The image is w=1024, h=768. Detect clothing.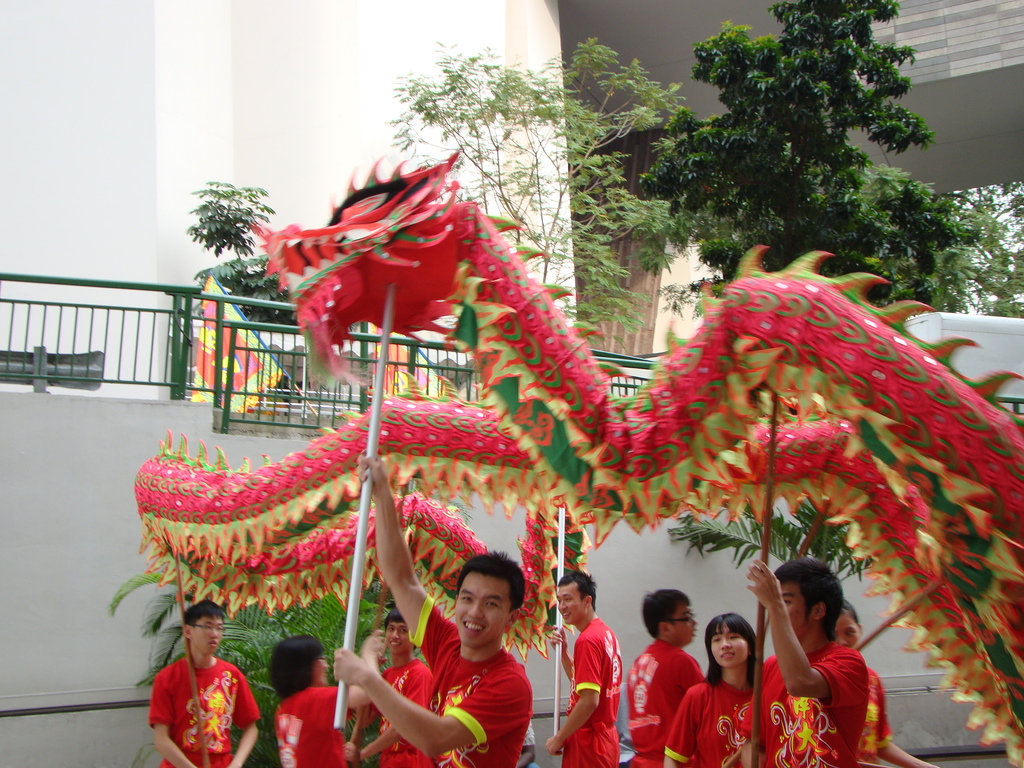
Detection: 851,664,886,767.
